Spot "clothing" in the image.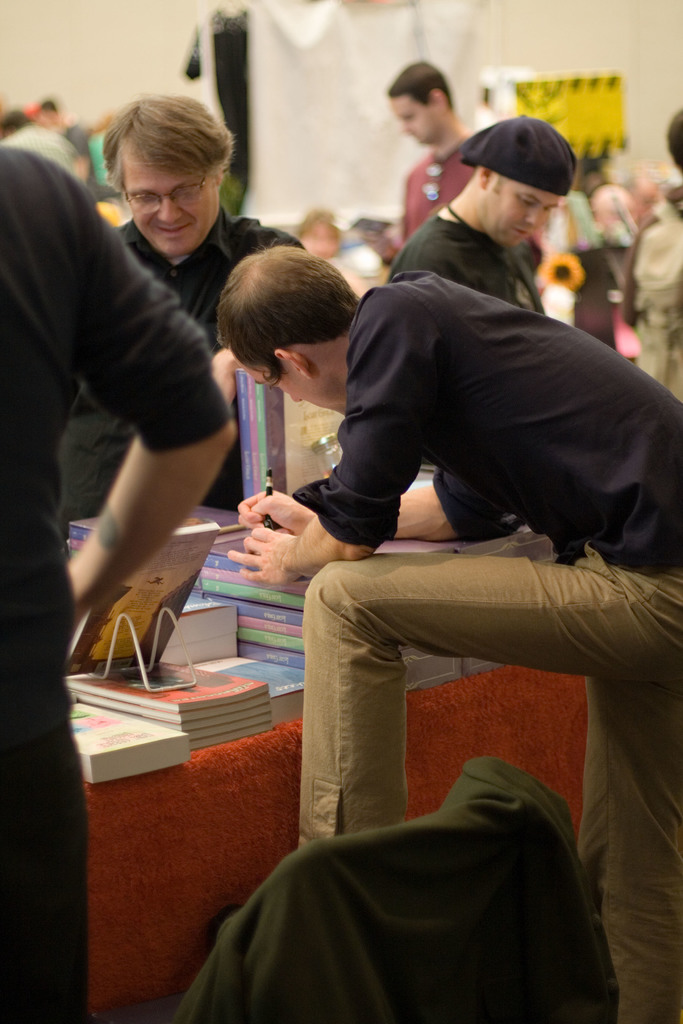
"clothing" found at BBox(454, 118, 583, 195).
